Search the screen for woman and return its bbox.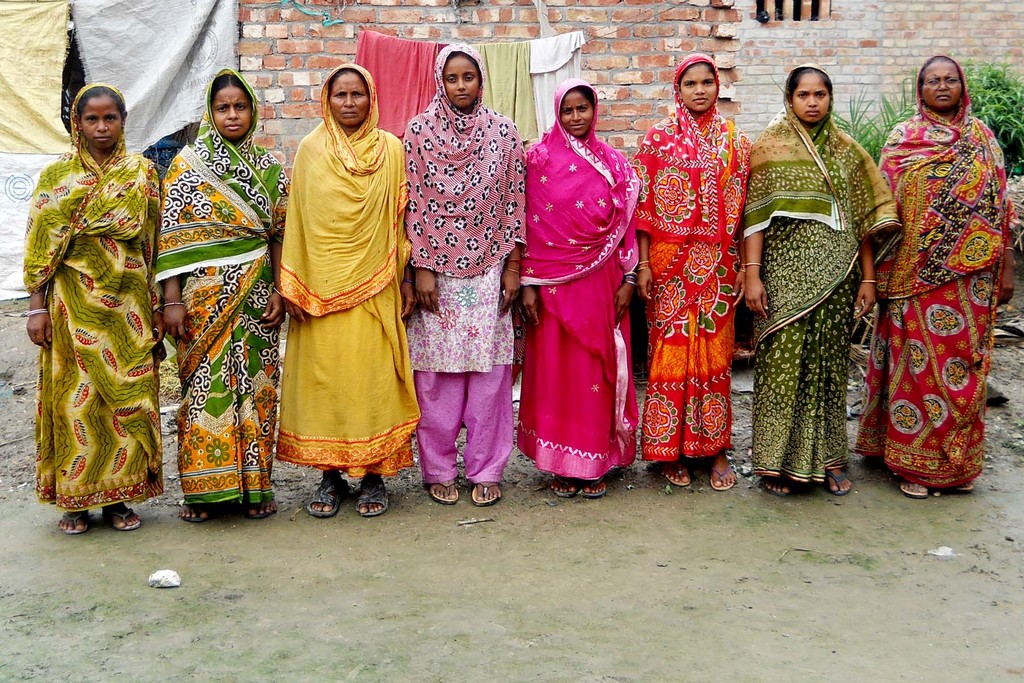
Found: locate(509, 77, 644, 504).
